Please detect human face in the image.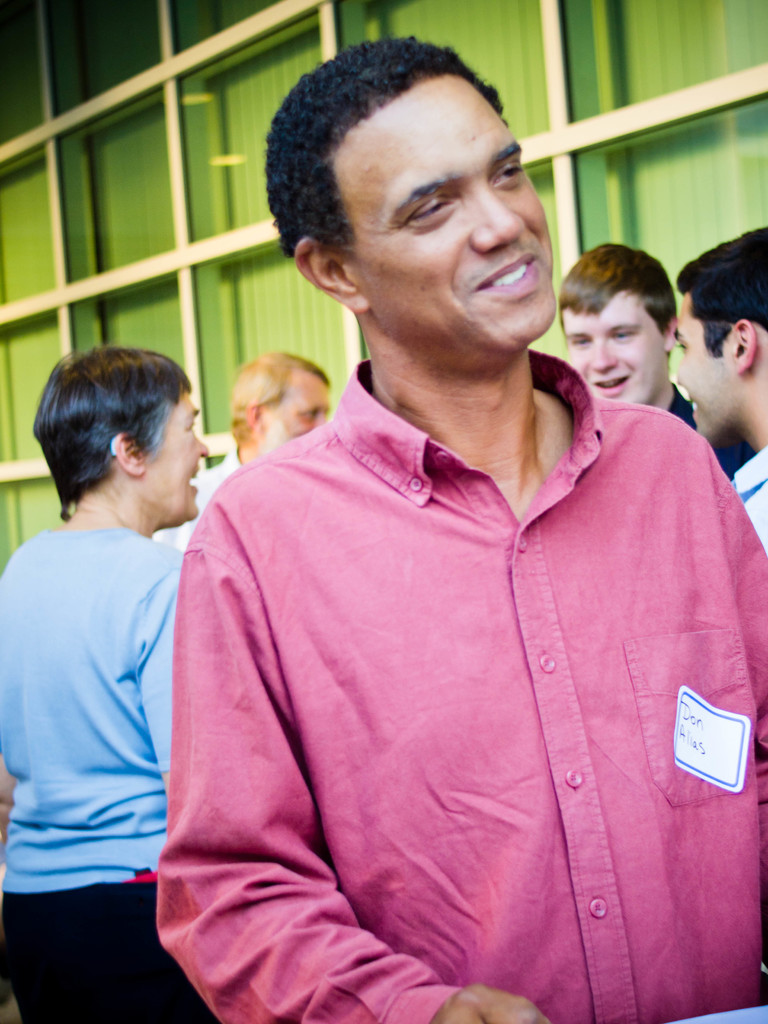
(674, 291, 742, 440).
